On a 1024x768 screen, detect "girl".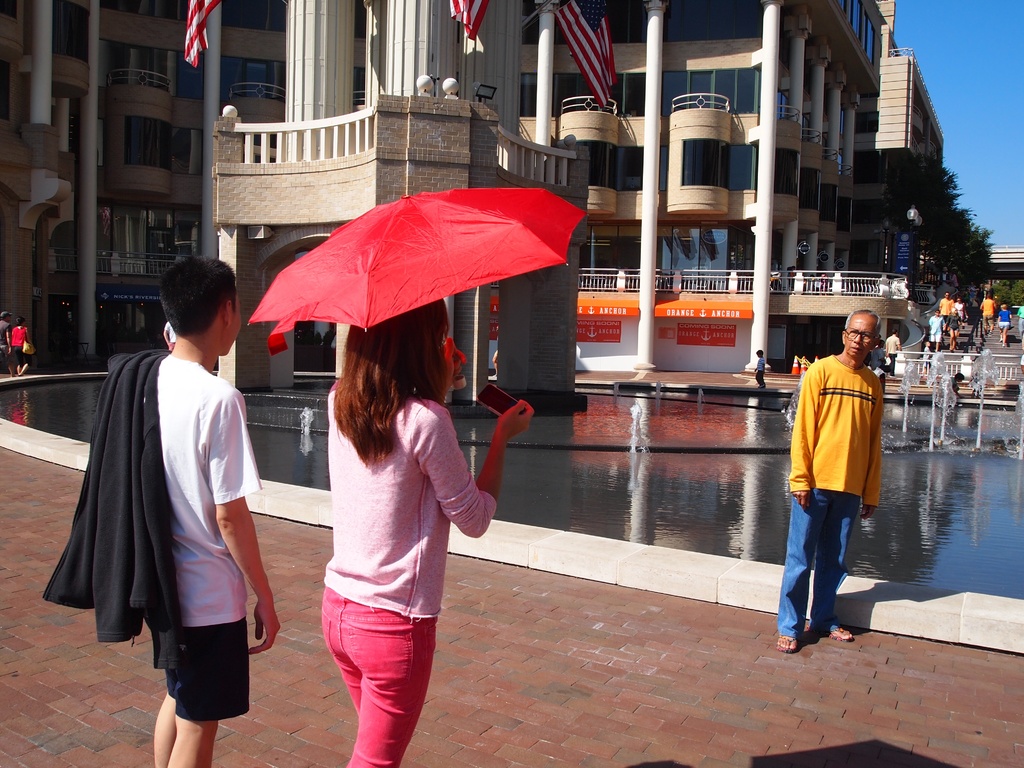
select_region(318, 300, 532, 767).
